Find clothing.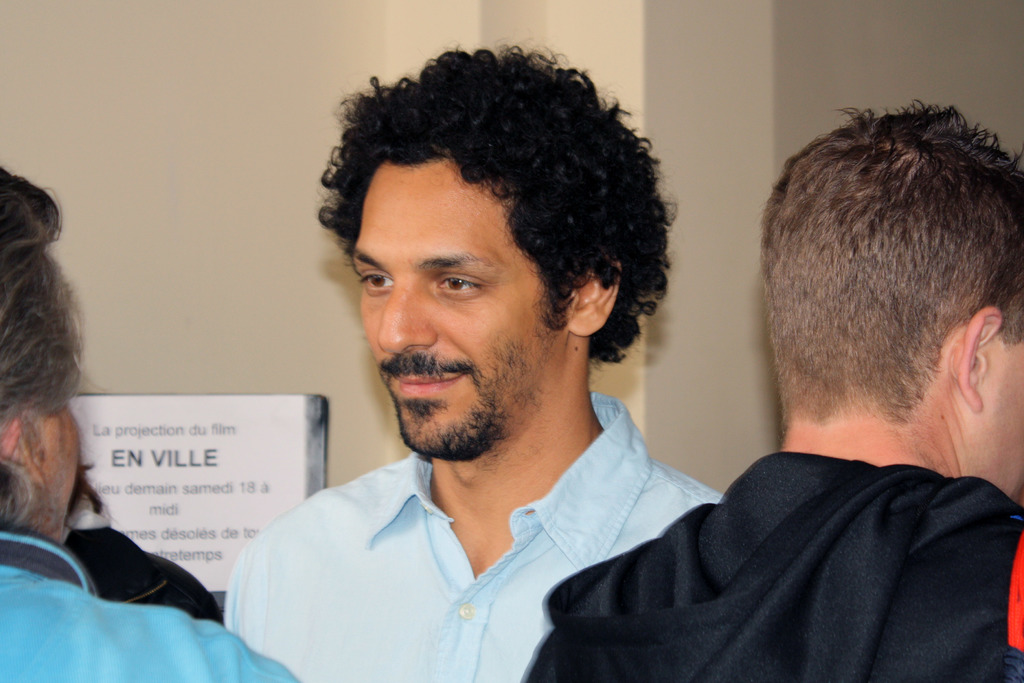
bbox(0, 525, 300, 682).
